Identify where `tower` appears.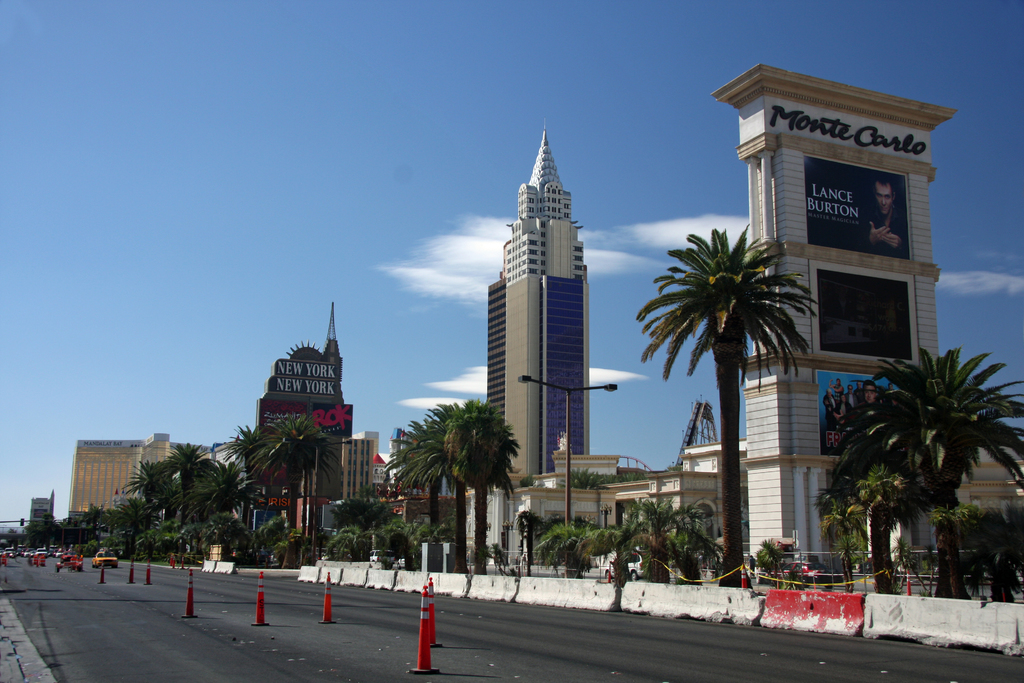
Appears at <bbox>300, 298, 356, 562</bbox>.
